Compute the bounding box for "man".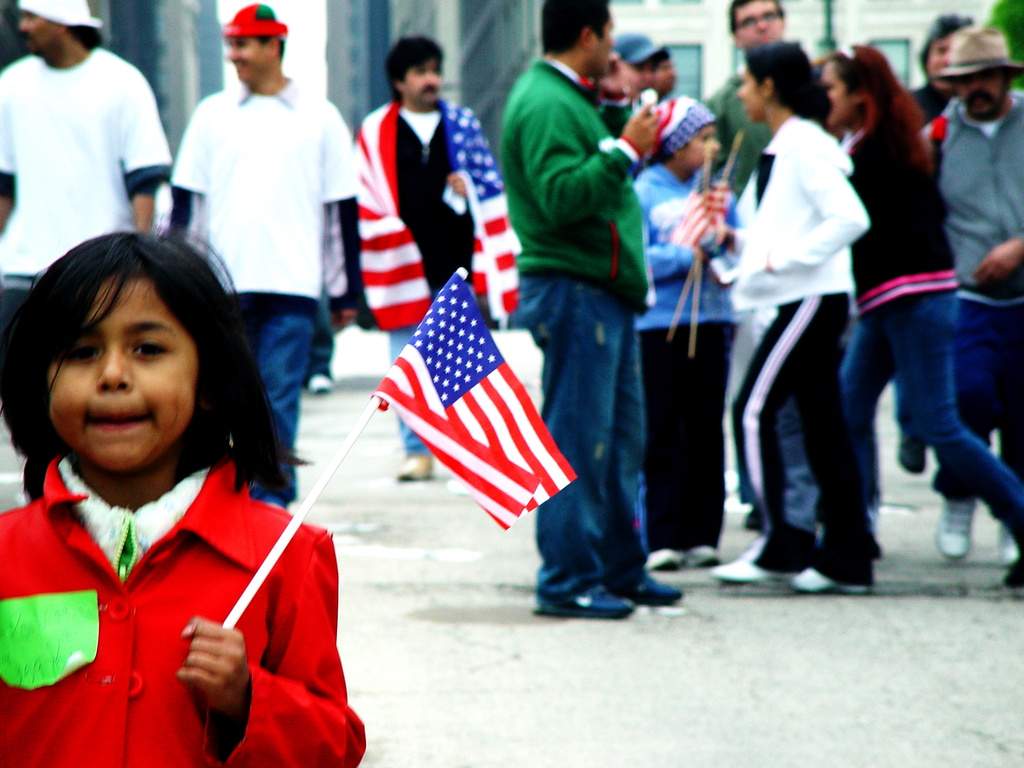
(484, 0, 671, 616).
